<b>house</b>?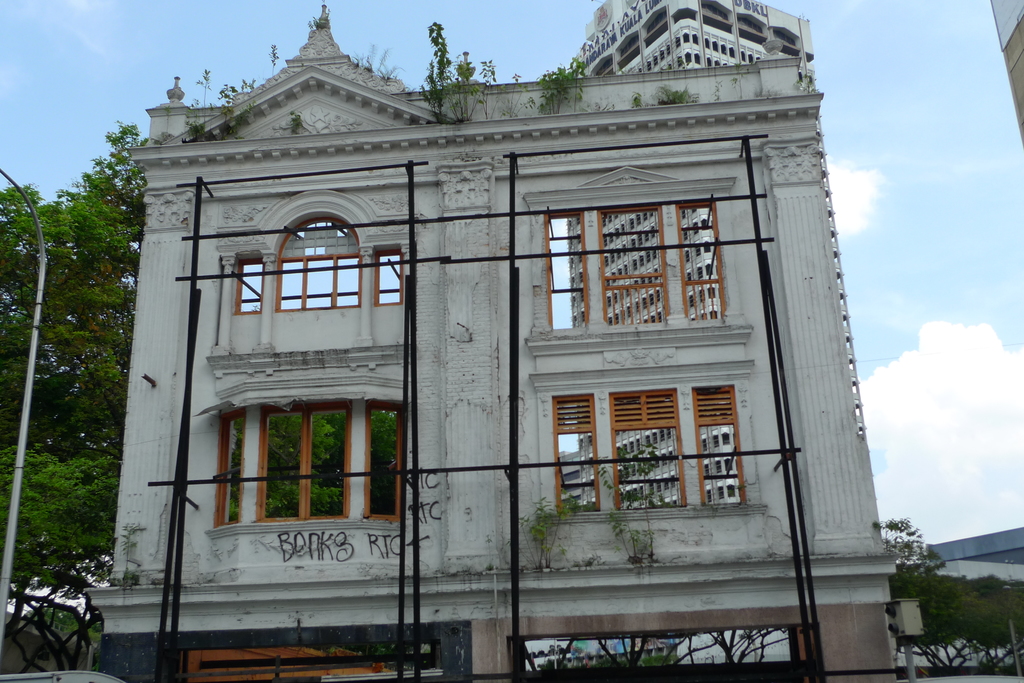
box(103, 38, 886, 650)
